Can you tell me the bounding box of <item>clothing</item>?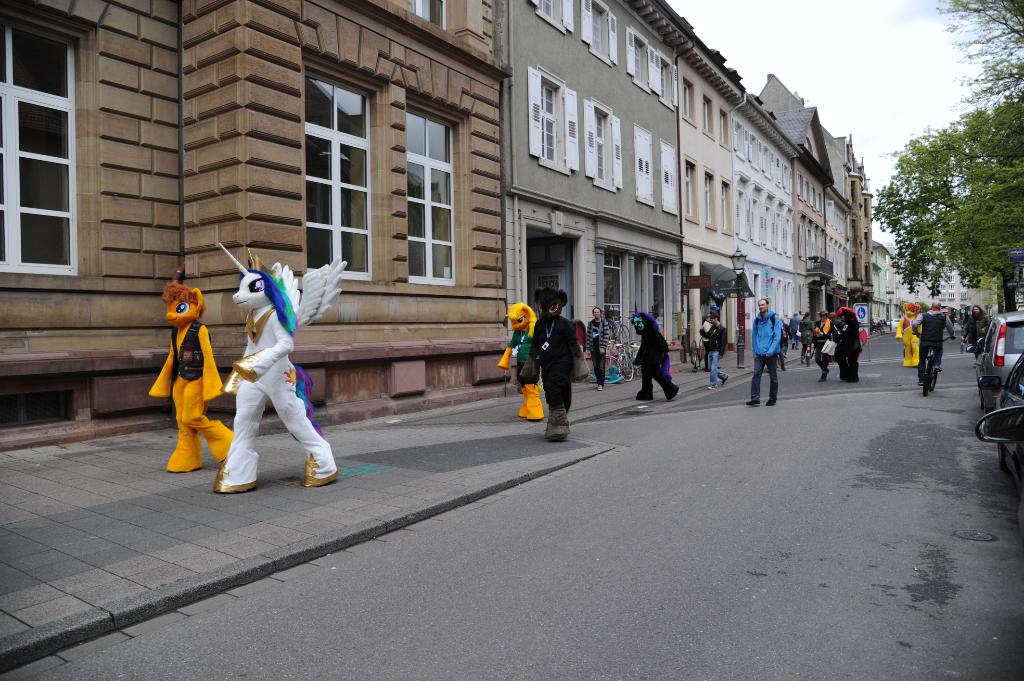
rect(753, 303, 780, 406).
